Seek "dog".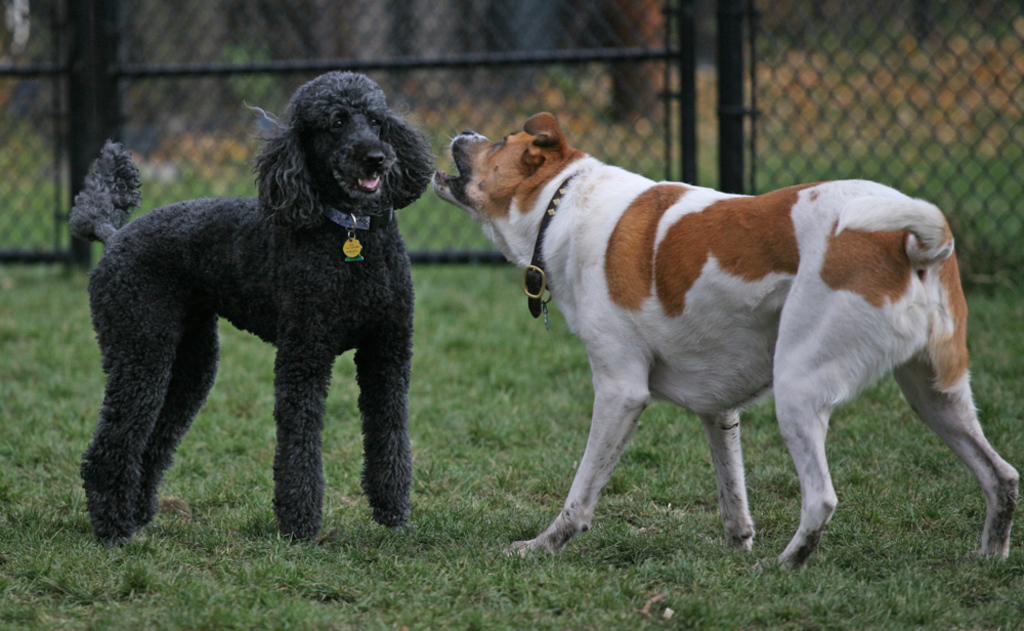
region(67, 75, 444, 547).
